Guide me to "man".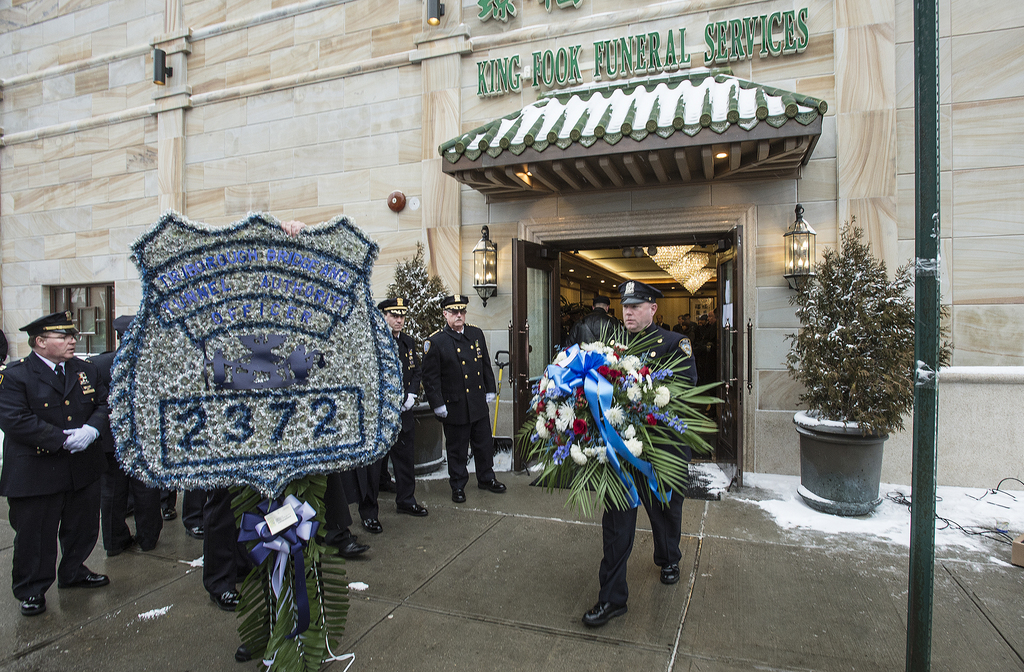
Guidance: (83, 318, 168, 553).
